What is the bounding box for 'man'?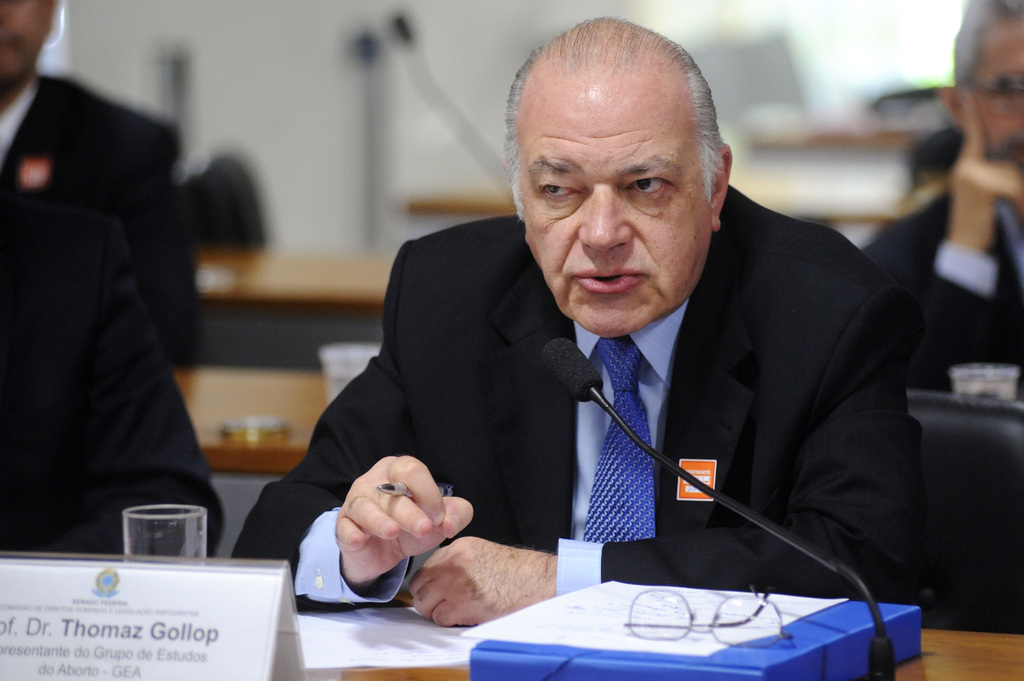
859,0,1023,395.
